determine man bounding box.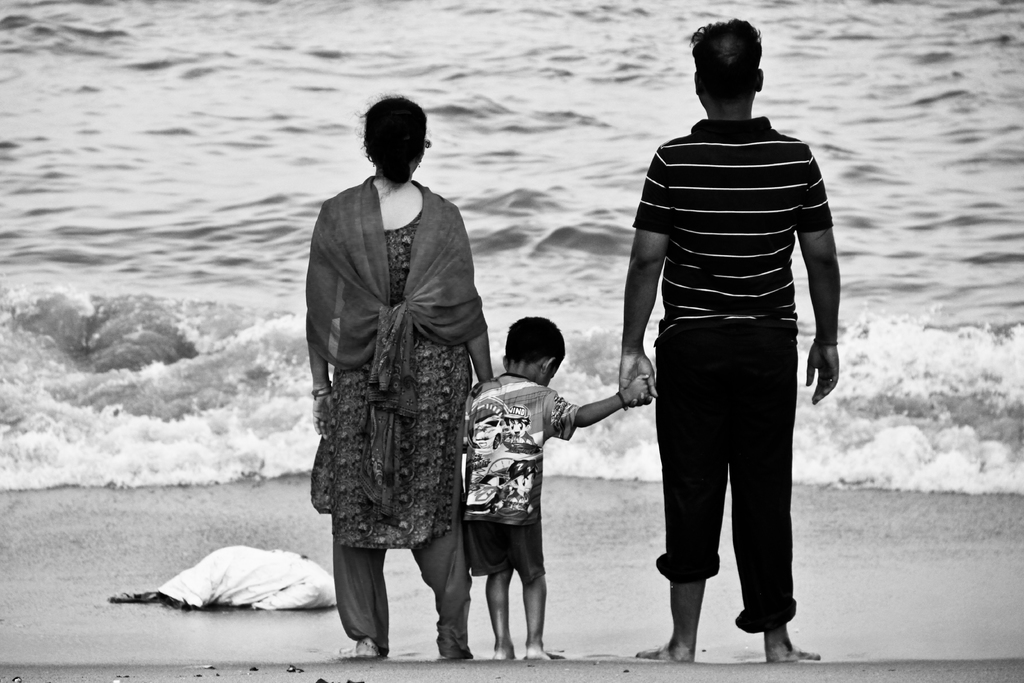
Determined: 615/15/841/666.
